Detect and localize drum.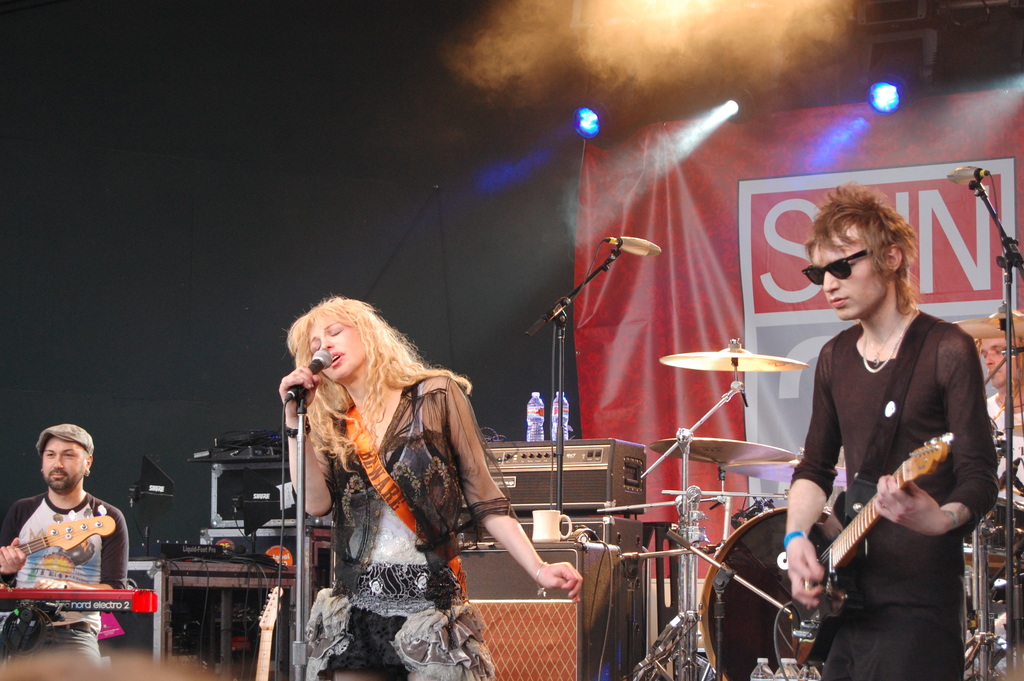
Localized at BBox(697, 505, 829, 680).
